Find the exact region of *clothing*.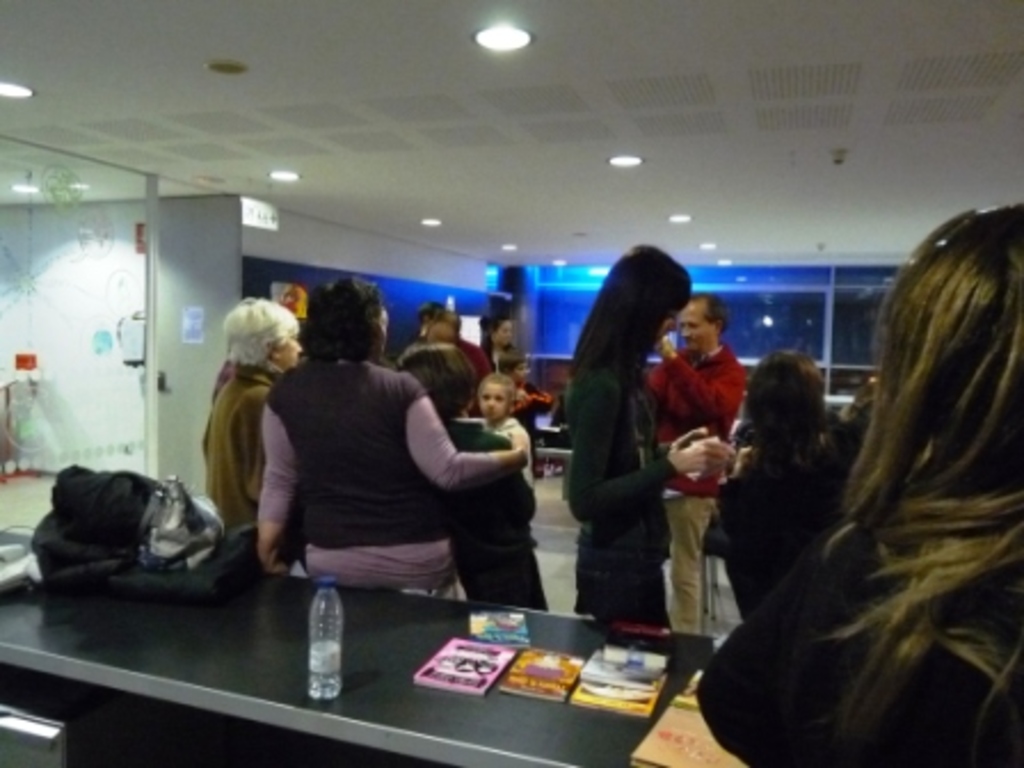
Exact region: x1=462, y1=334, x2=491, y2=393.
